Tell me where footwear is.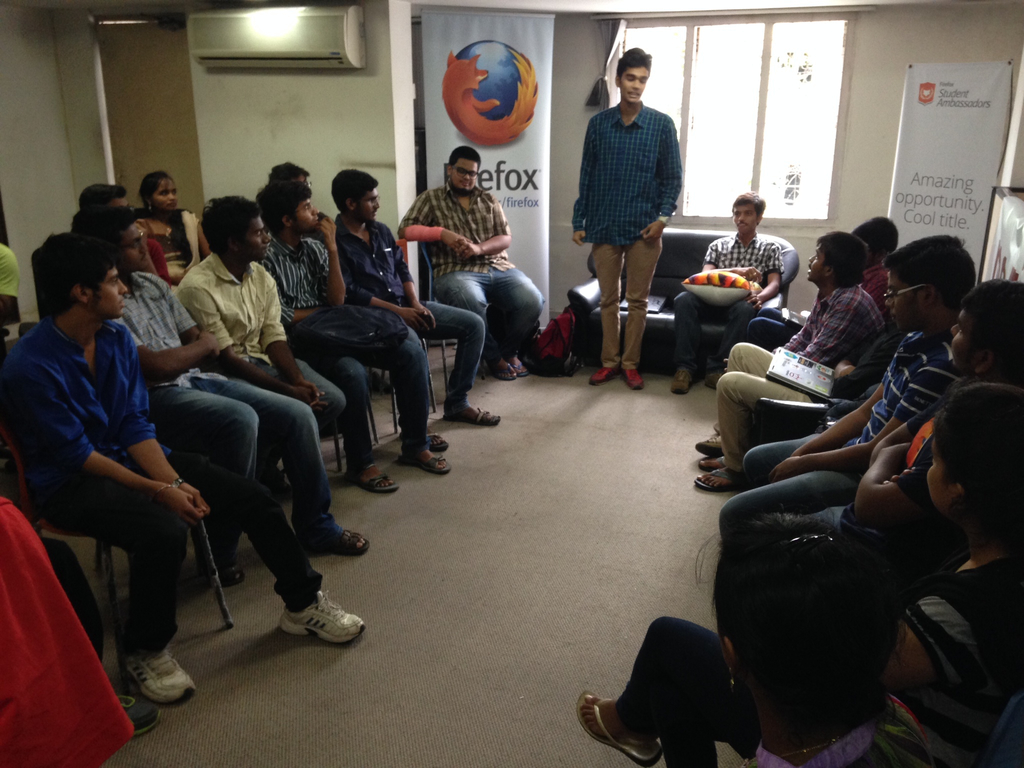
footwear is at rect(618, 367, 643, 390).
